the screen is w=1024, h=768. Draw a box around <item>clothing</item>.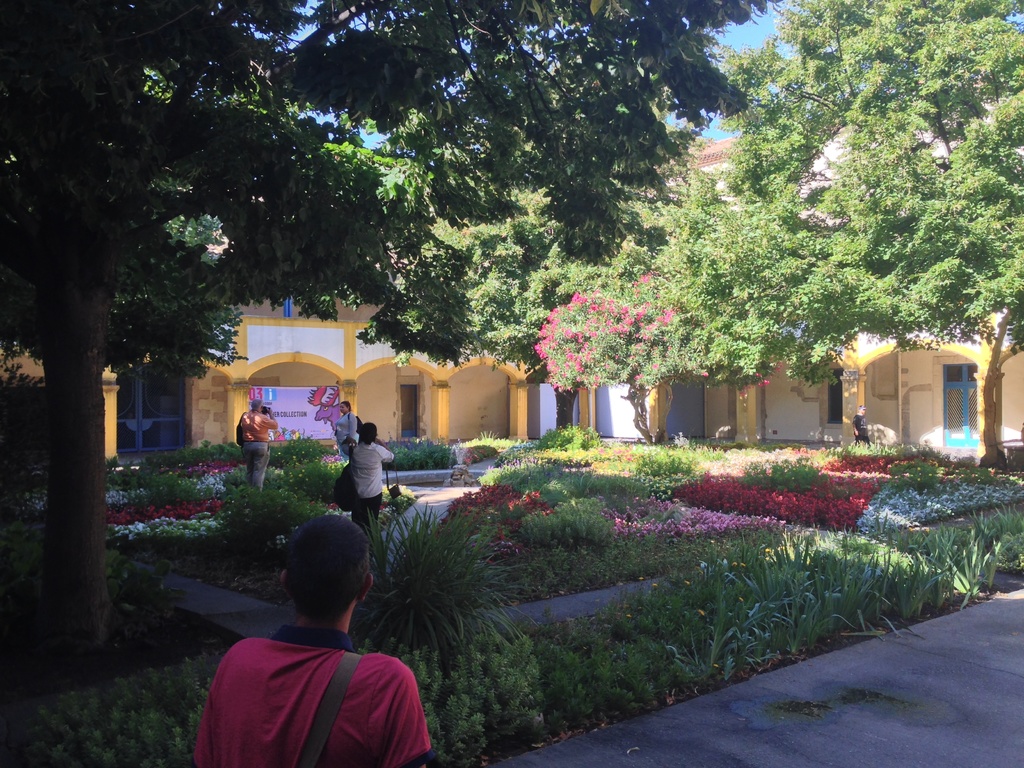
select_region(191, 595, 423, 767).
